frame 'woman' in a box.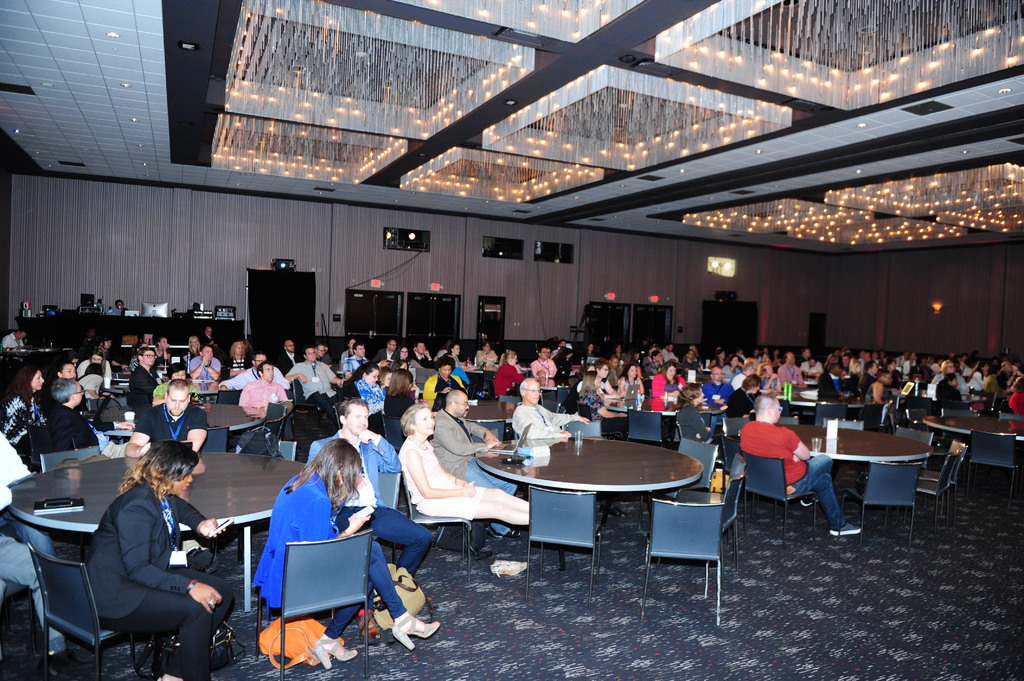
bbox=(125, 340, 149, 371).
